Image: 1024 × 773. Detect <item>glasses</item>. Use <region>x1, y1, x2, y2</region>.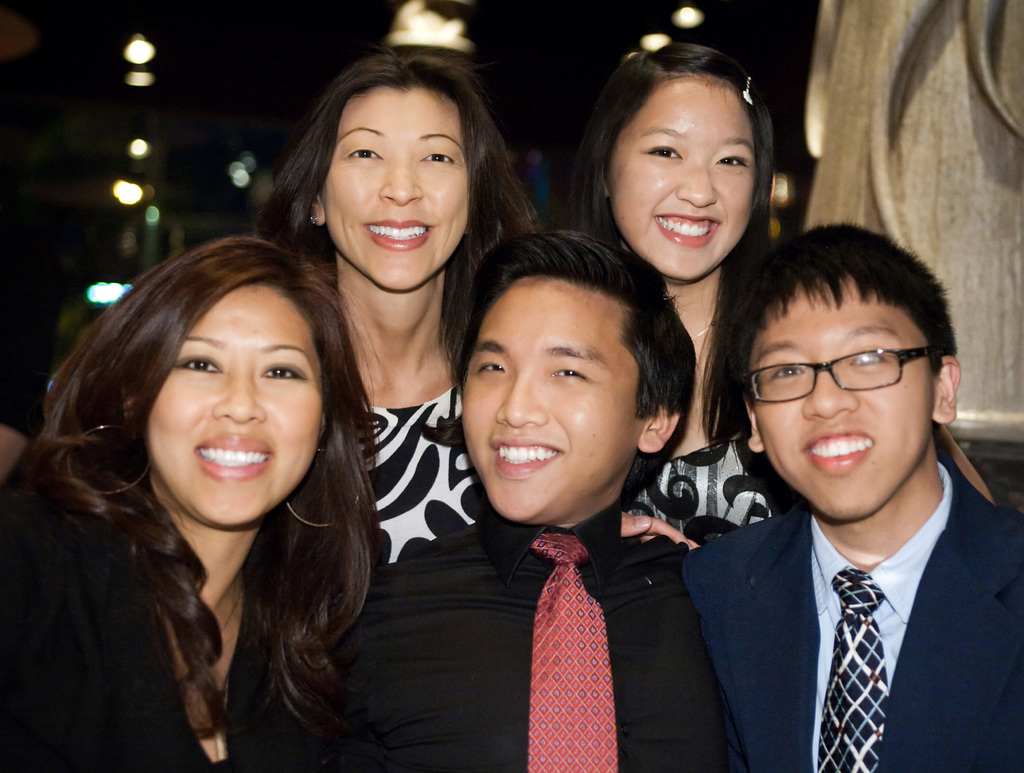
<region>740, 344, 931, 405</region>.
